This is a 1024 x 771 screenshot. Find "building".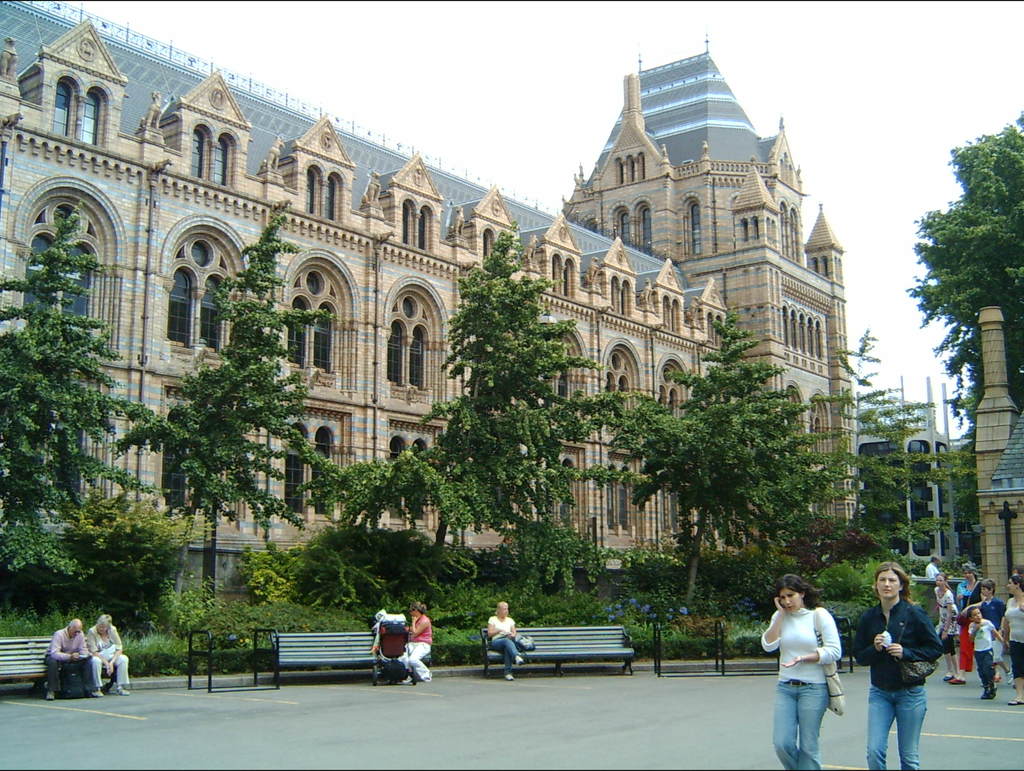
Bounding box: crop(0, 6, 861, 638).
